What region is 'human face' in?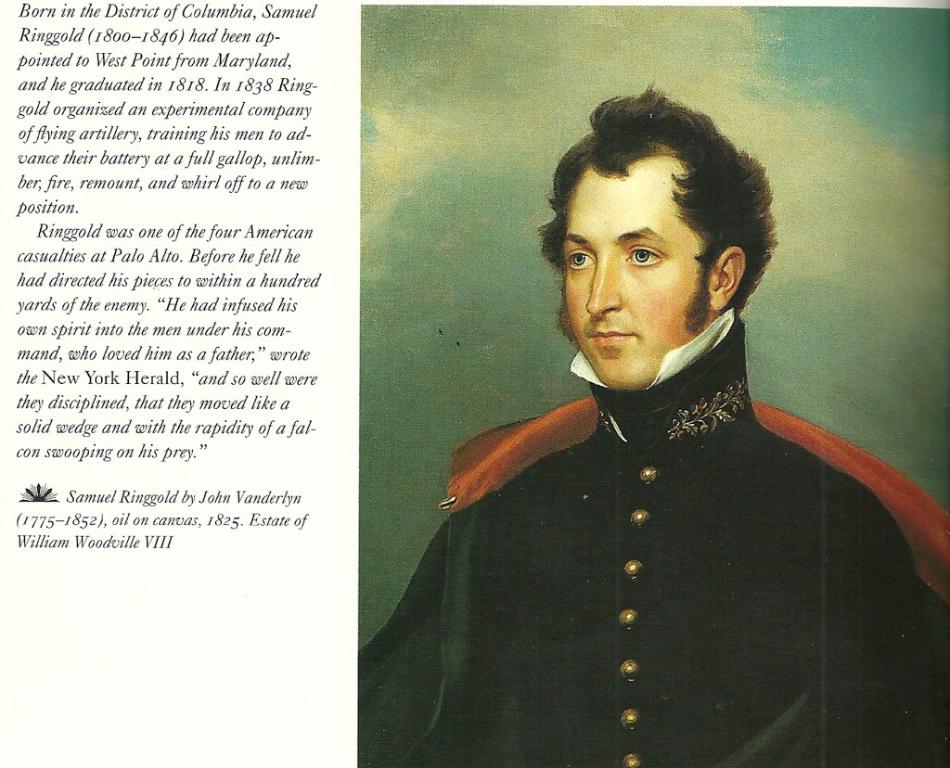
bbox=[566, 152, 715, 390].
